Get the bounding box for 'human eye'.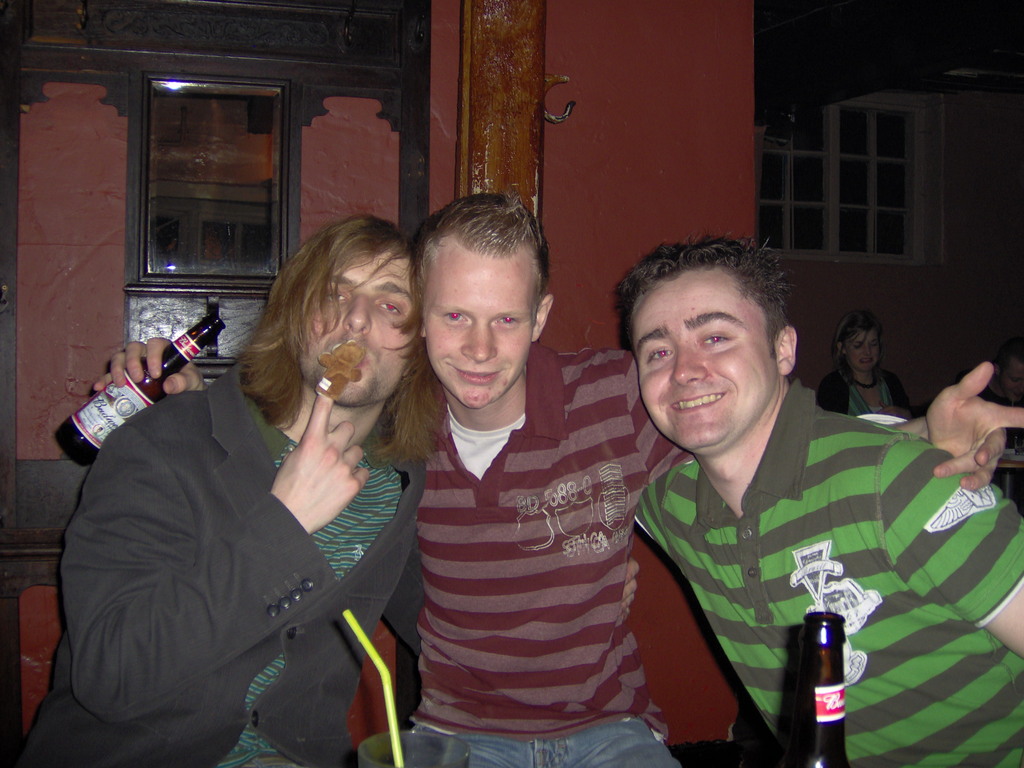
Rect(493, 314, 526, 328).
